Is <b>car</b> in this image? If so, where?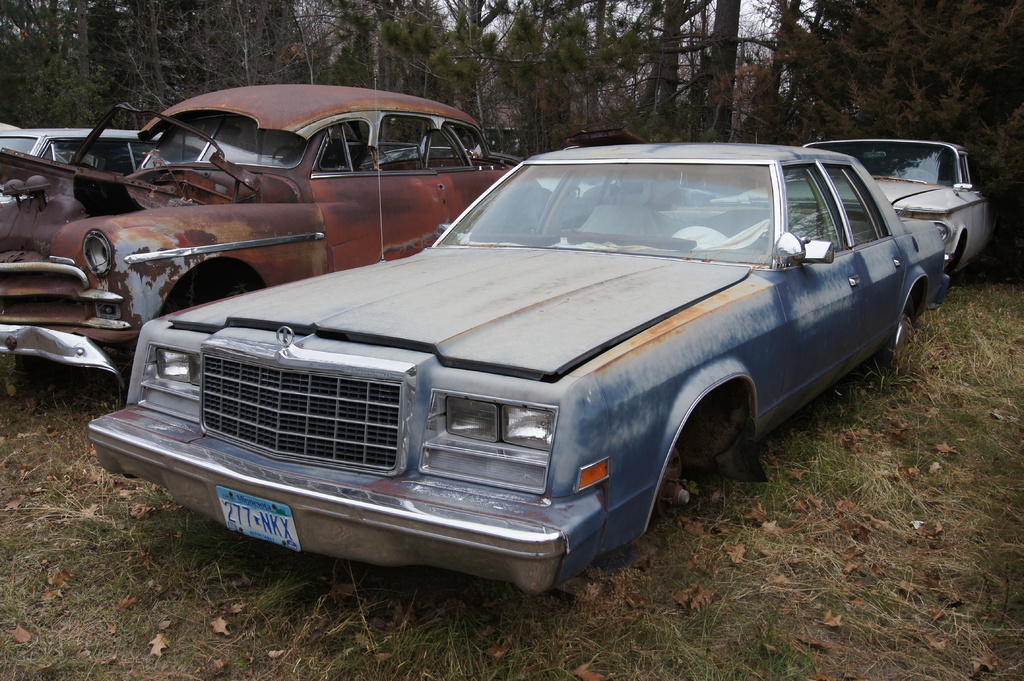
Yes, at 0:124:282:198.
